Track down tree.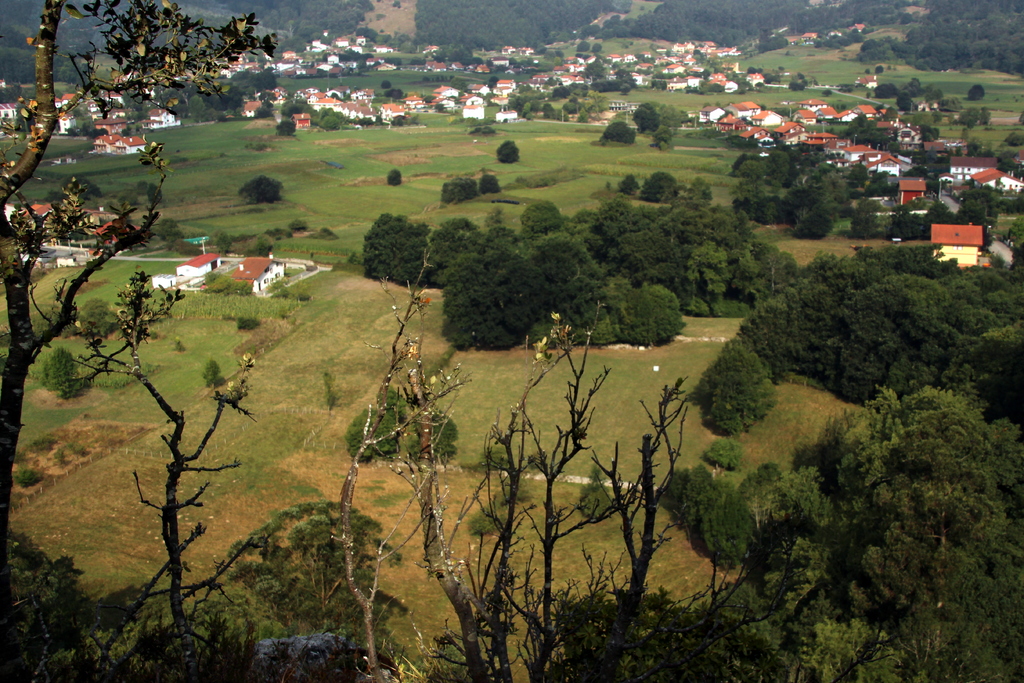
Tracked to select_region(225, 504, 405, 630).
